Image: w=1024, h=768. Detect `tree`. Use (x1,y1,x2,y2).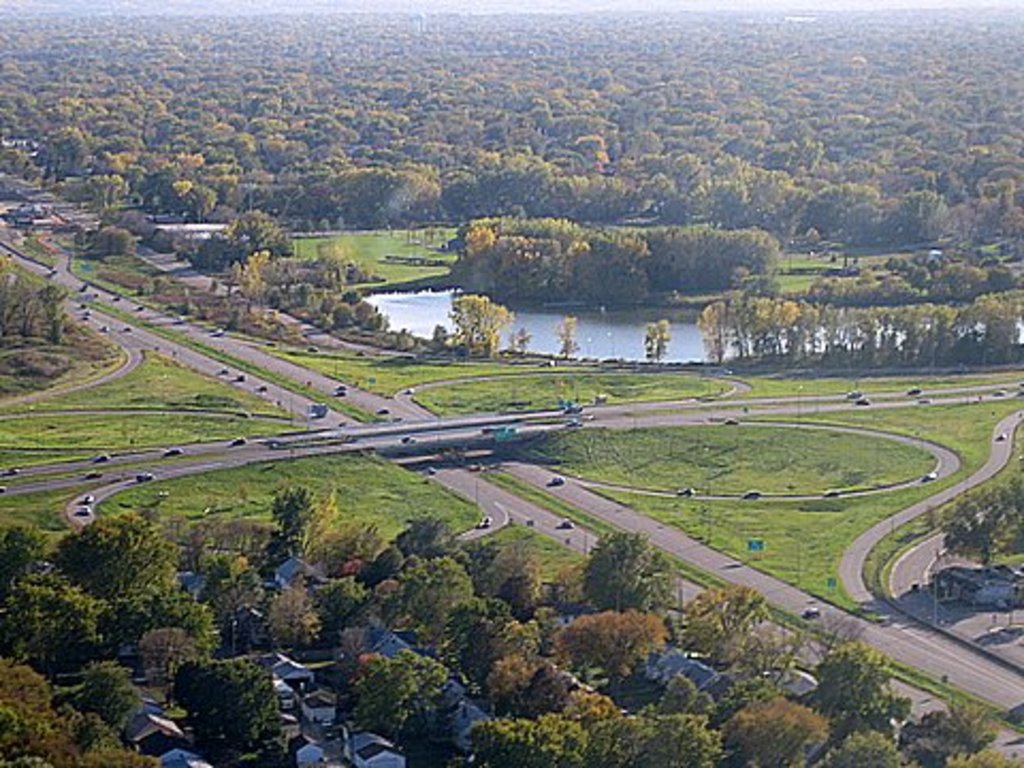
(937,465,1022,576).
